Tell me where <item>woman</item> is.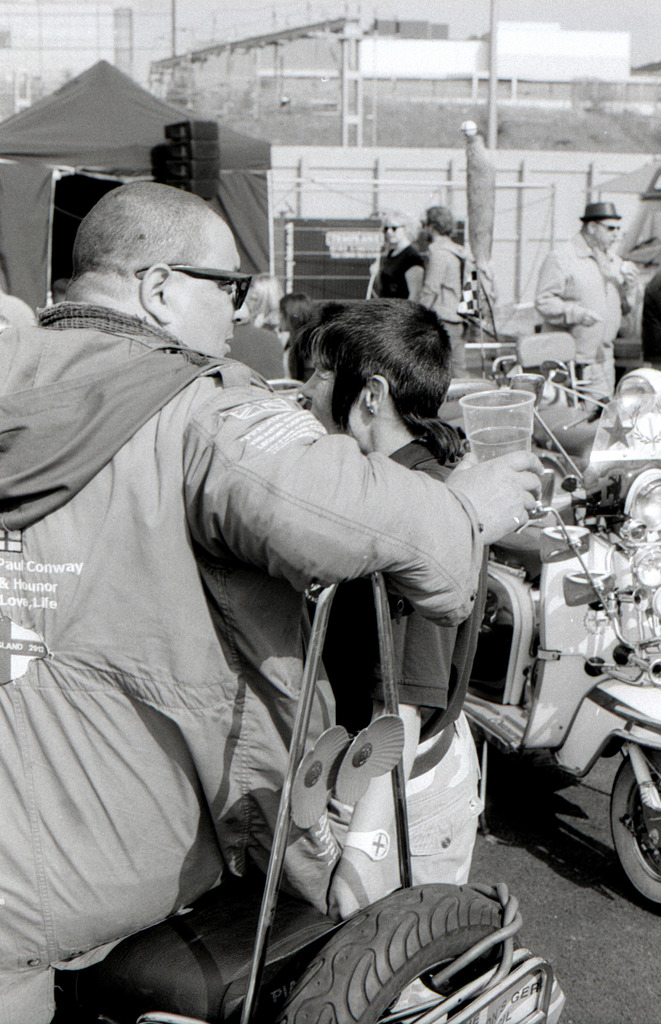
<item>woman</item> is at BBox(367, 199, 426, 305).
